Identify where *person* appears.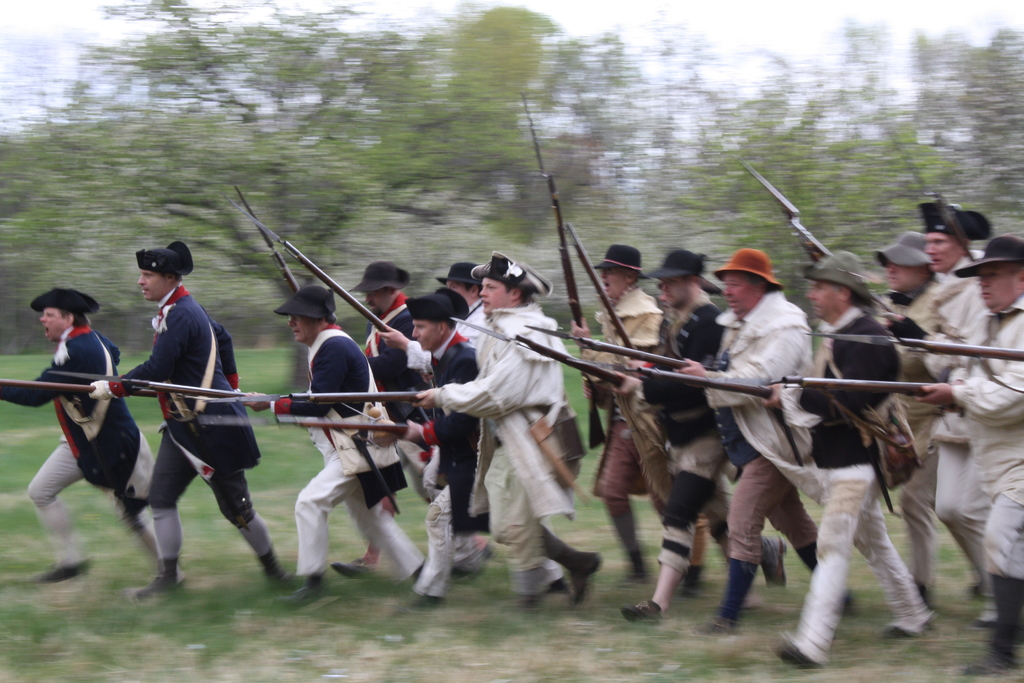
Appears at x1=442 y1=279 x2=483 y2=572.
